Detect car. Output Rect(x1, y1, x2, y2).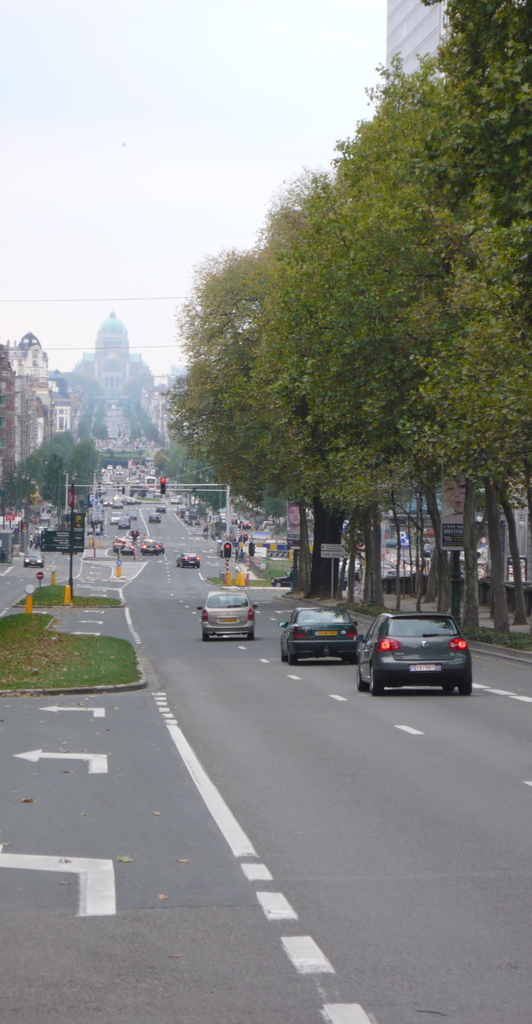
Rect(24, 552, 43, 566).
